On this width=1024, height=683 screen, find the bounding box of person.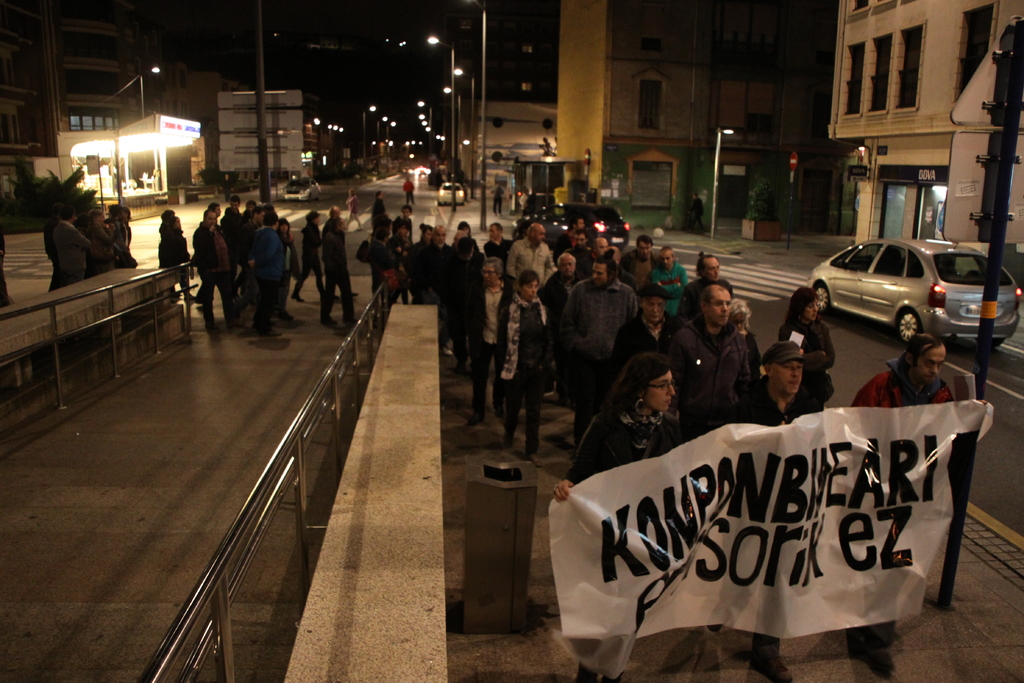
Bounding box: 371,190,387,216.
